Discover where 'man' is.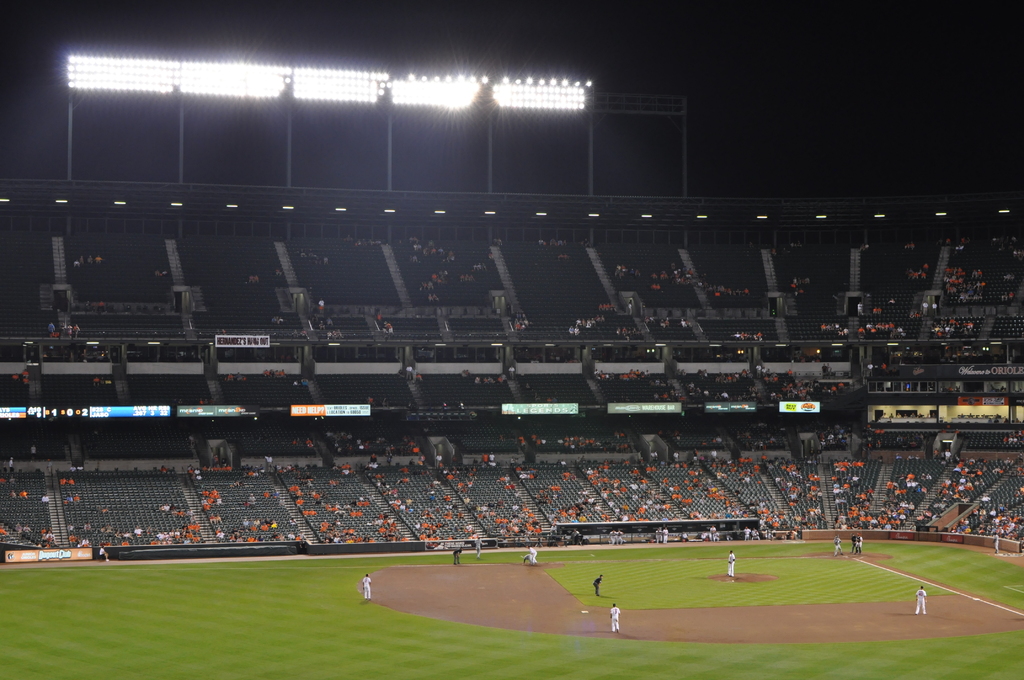
Discovered at [left=846, top=531, right=854, bottom=549].
